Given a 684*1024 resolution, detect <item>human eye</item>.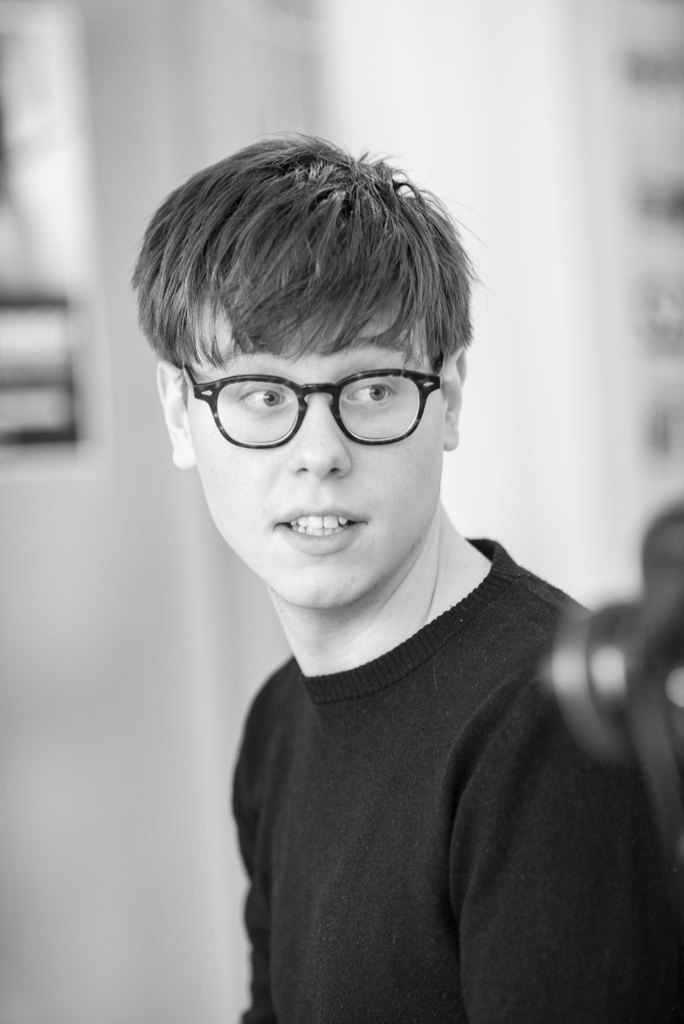
(234, 378, 296, 413).
